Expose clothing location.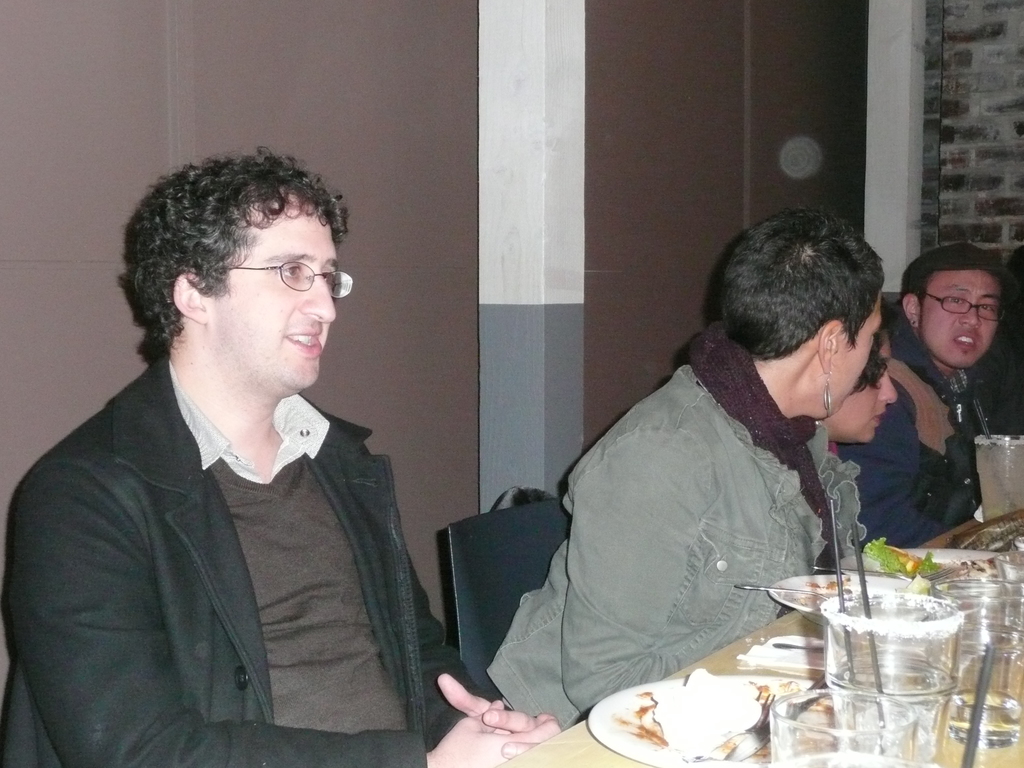
Exposed at left=479, top=323, right=892, bottom=736.
